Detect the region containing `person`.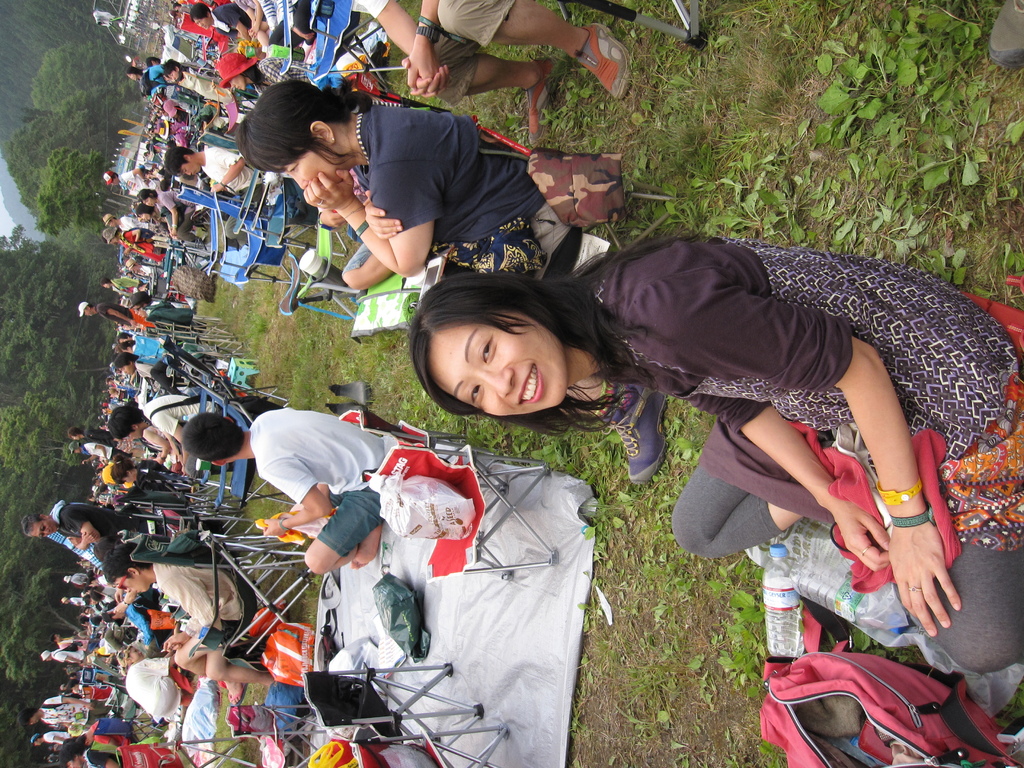
pyautogui.locateOnScreen(114, 340, 157, 382).
